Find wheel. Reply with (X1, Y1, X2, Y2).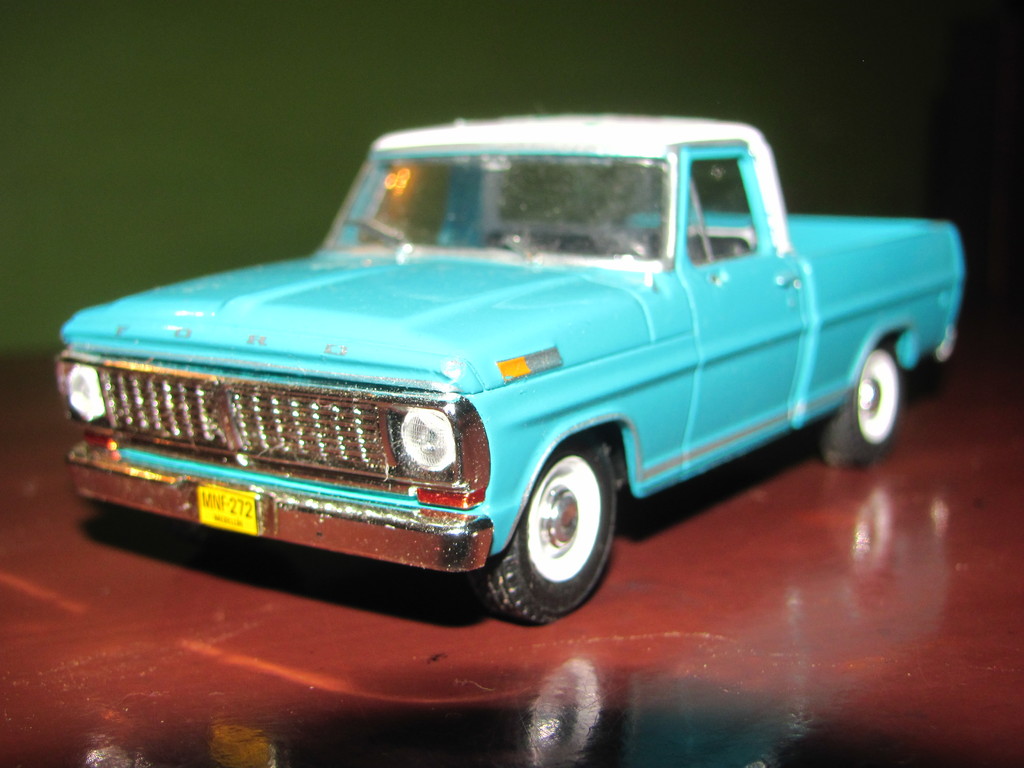
(506, 453, 615, 604).
